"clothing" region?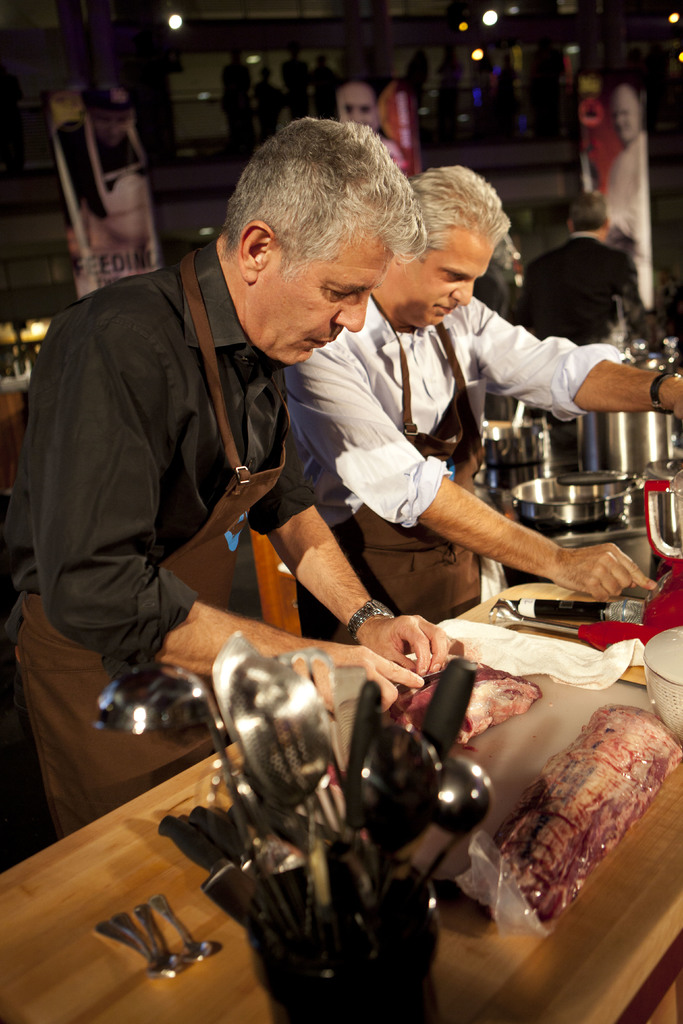
<region>281, 291, 616, 643</region>
